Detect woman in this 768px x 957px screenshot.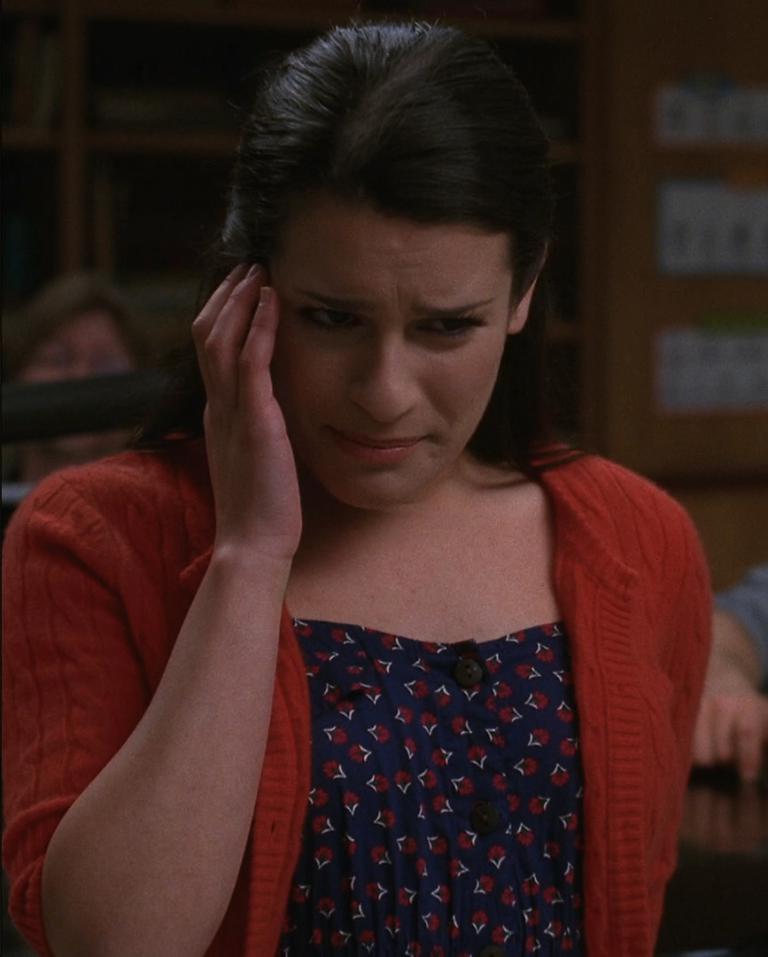
Detection: (103, 0, 694, 956).
